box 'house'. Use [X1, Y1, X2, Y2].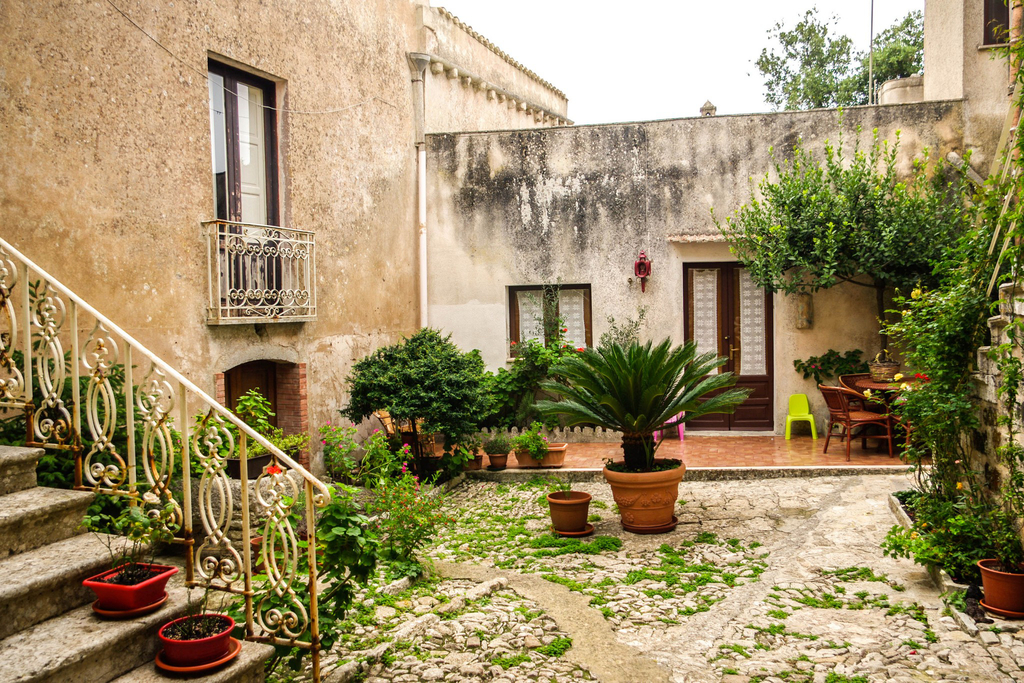
[486, 122, 995, 450].
